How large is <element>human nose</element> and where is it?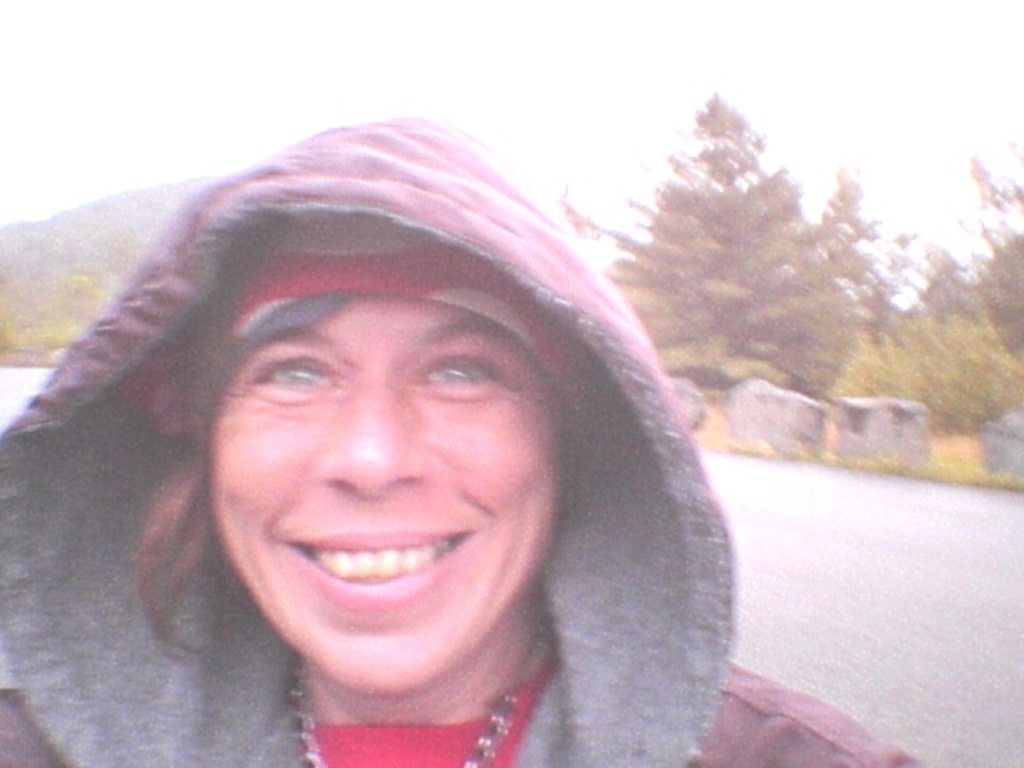
Bounding box: {"x1": 314, "y1": 374, "x2": 429, "y2": 499}.
